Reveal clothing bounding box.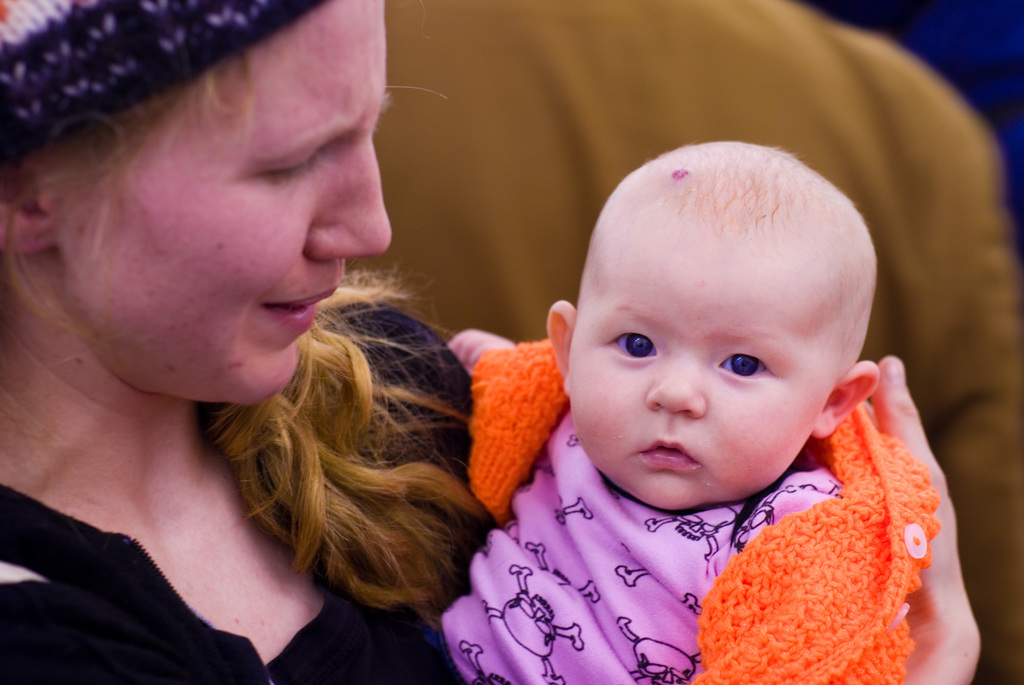
Revealed: [x1=453, y1=332, x2=964, y2=681].
